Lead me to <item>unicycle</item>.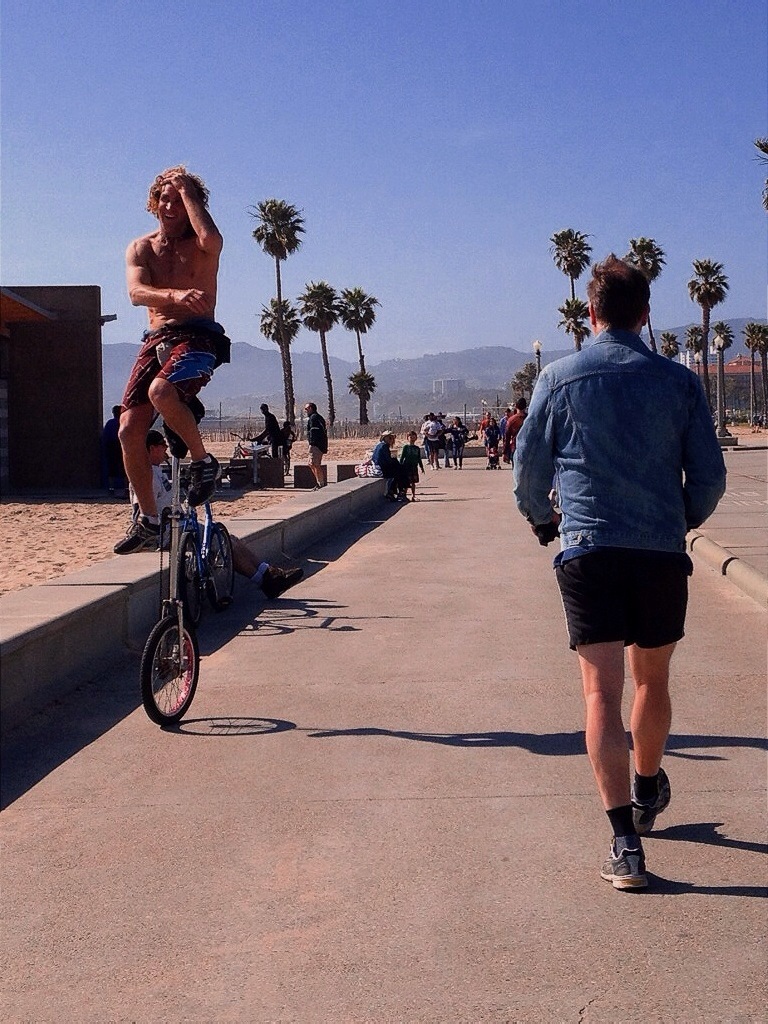
Lead to pyautogui.locateOnScreen(139, 342, 204, 728).
